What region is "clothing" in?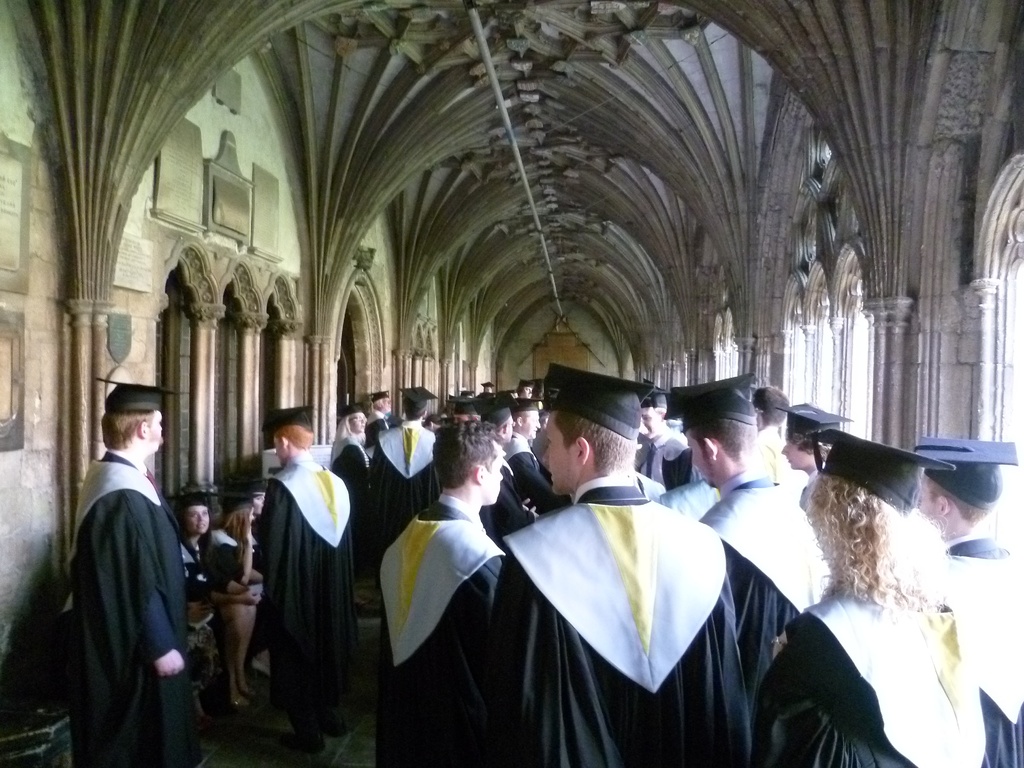
[left=204, top=522, right=257, bottom=597].
